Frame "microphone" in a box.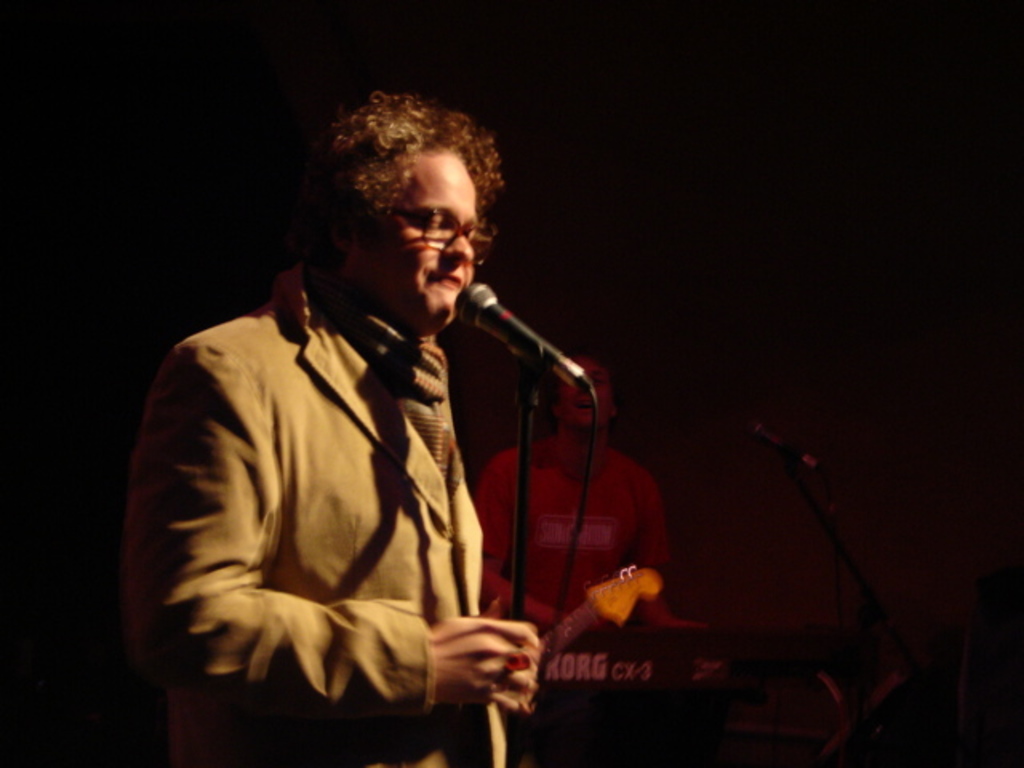
BBox(749, 418, 830, 478).
